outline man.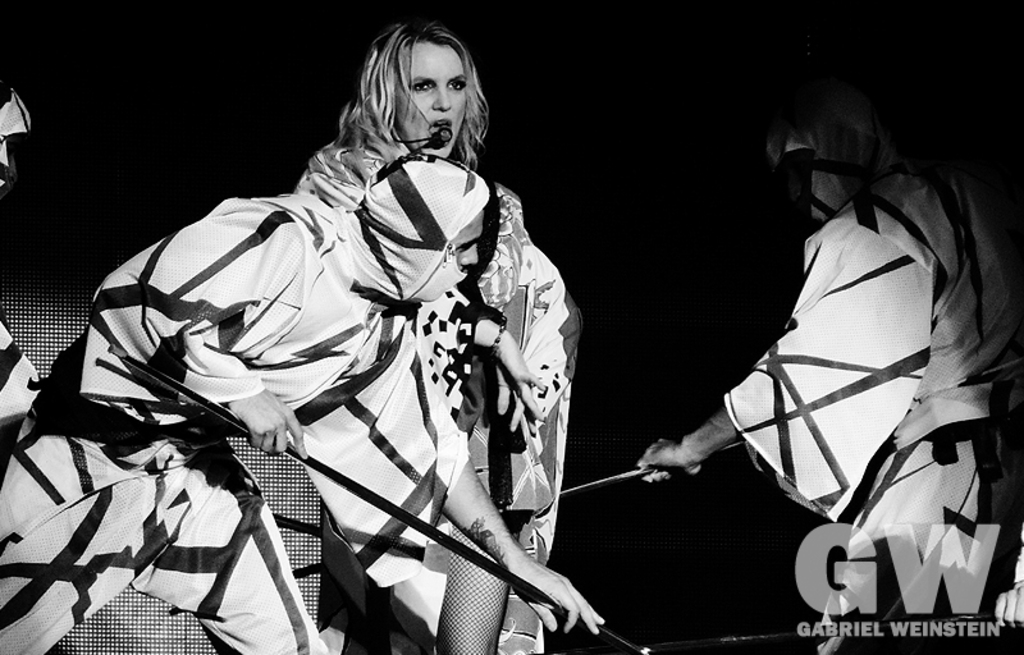
Outline: 0, 150, 602, 654.
